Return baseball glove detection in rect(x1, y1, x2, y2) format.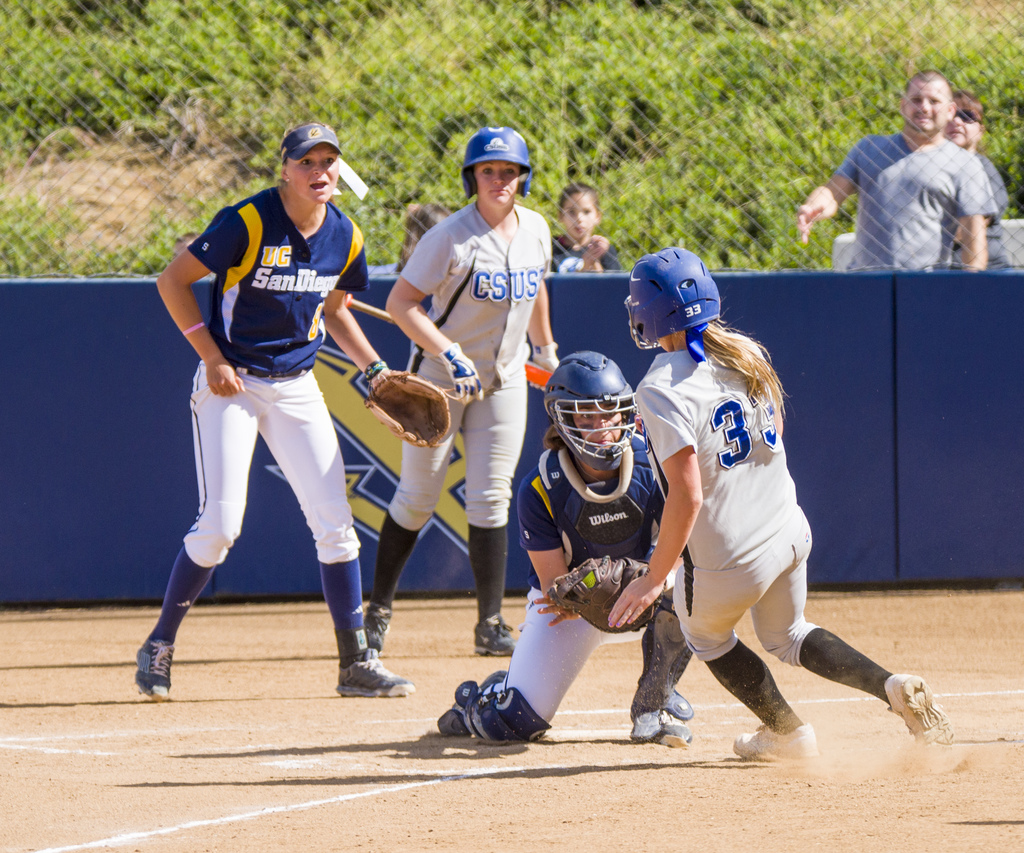
rect(364, 368, 467, 450).
